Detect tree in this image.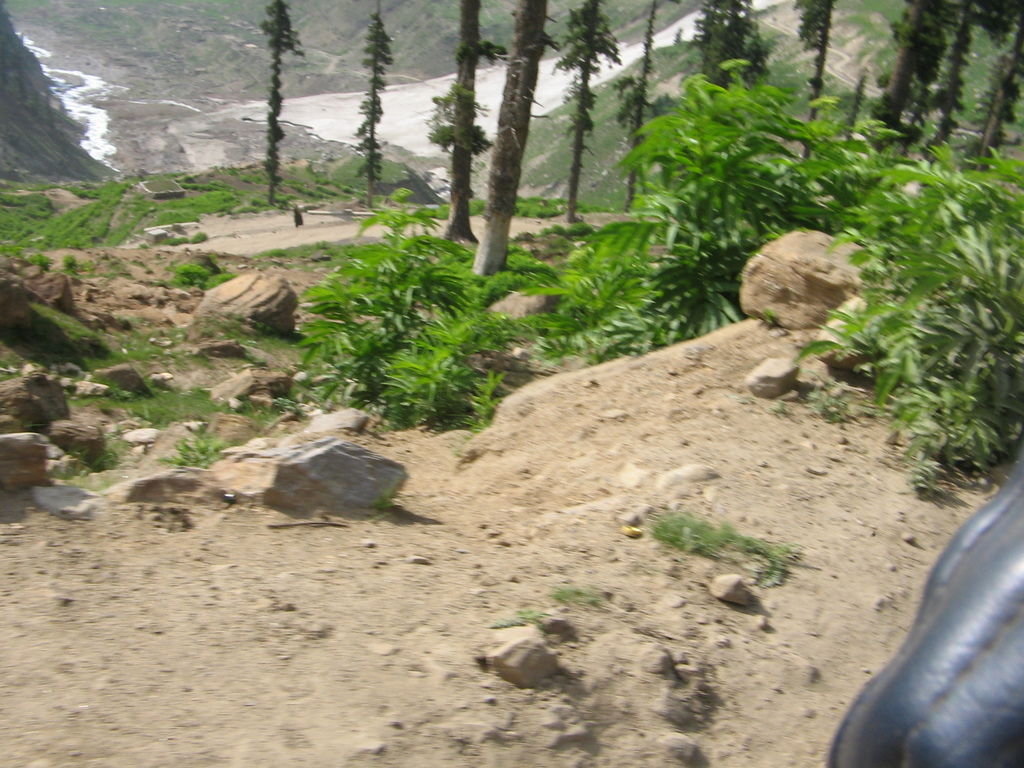
Detection: bbox=(960, 15, 1023, 165).
